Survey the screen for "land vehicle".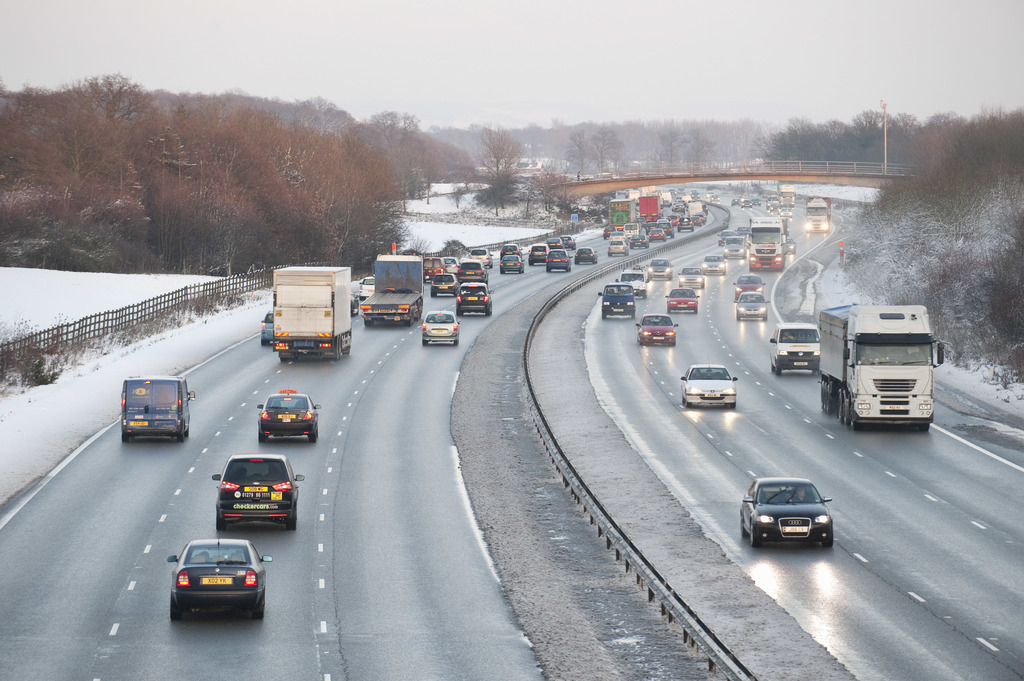
Survey found: {"left": 209, "top": 451, "right": 305, "bottom": 530}.
